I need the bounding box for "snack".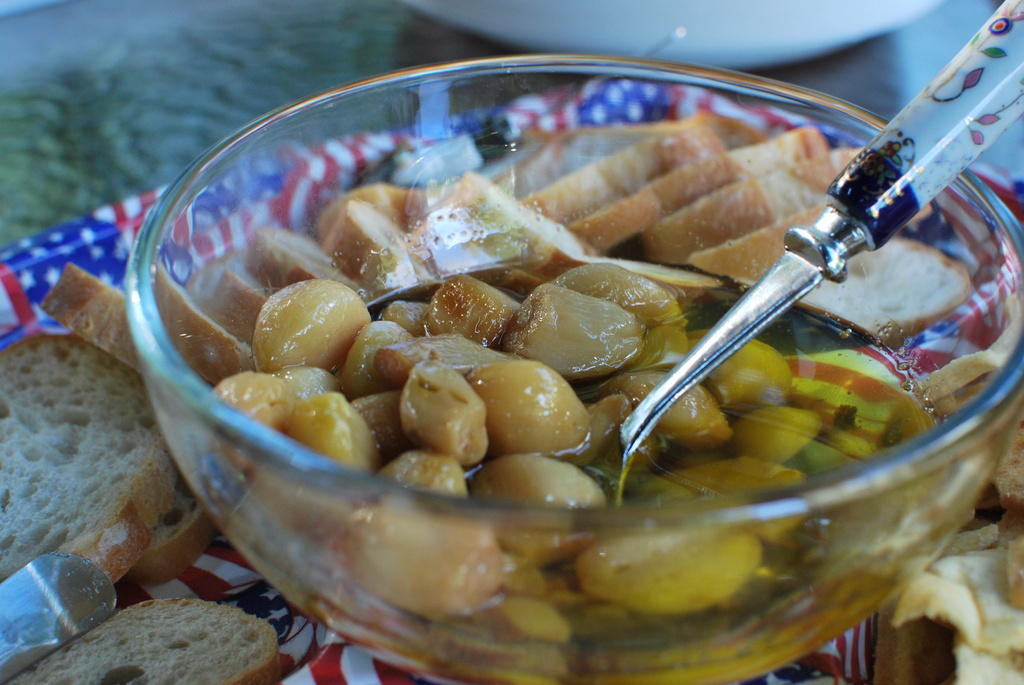
Here it is: locate(0, 329, 182, 573).
